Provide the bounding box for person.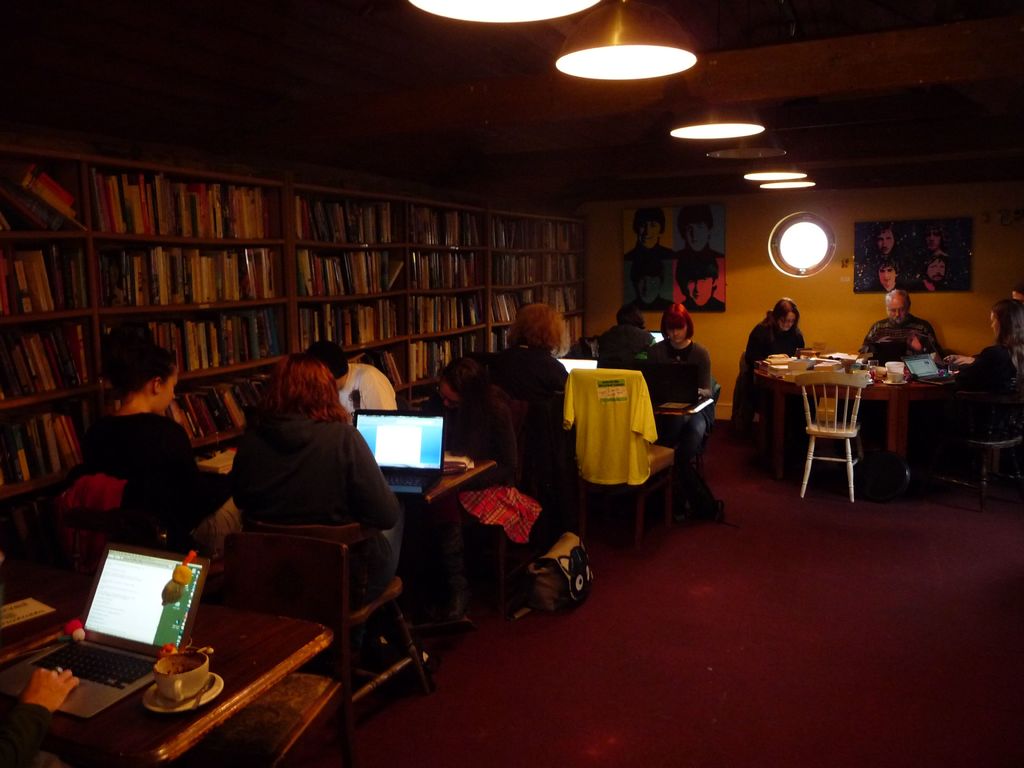
588:304:648:371.
